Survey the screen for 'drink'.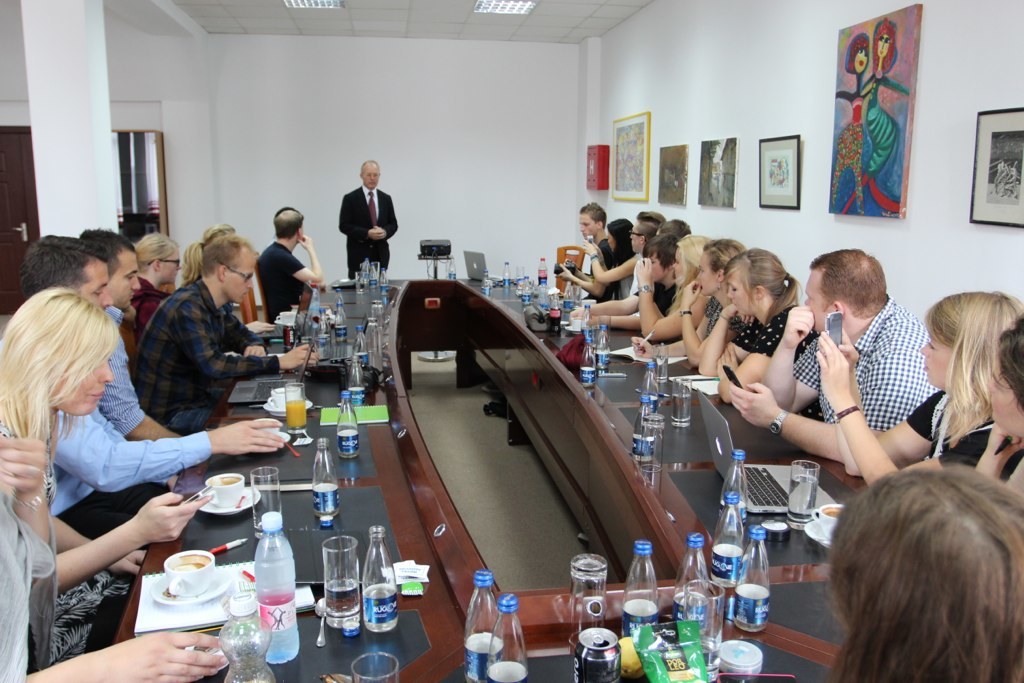
Survey found: locate(539, 258, 549, 284).
